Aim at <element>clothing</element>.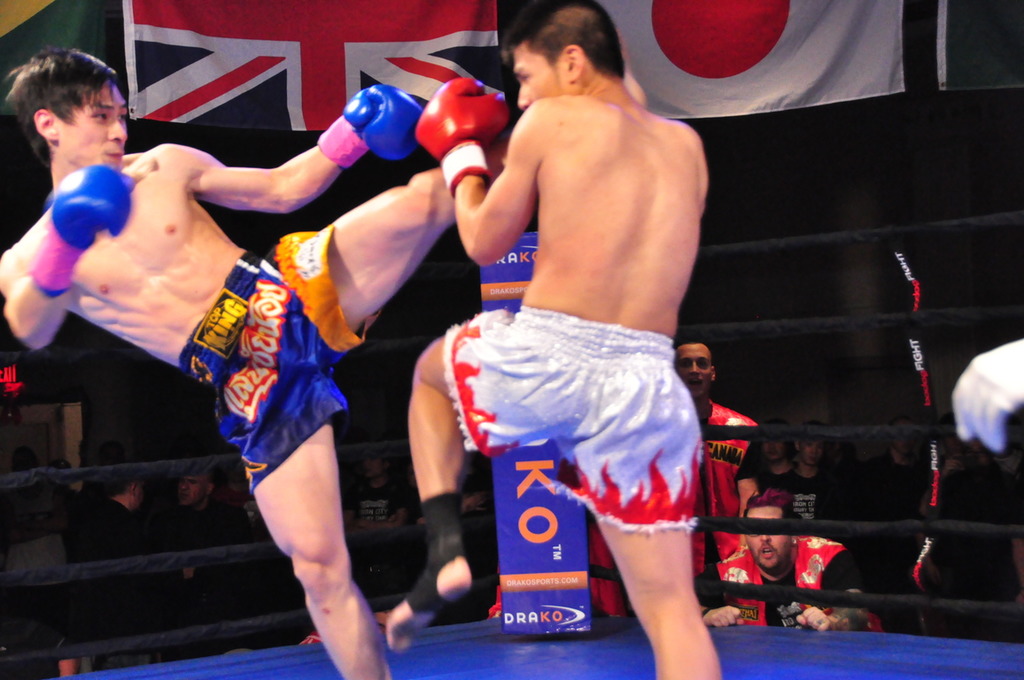
Aimed at 161,243,401,494.
